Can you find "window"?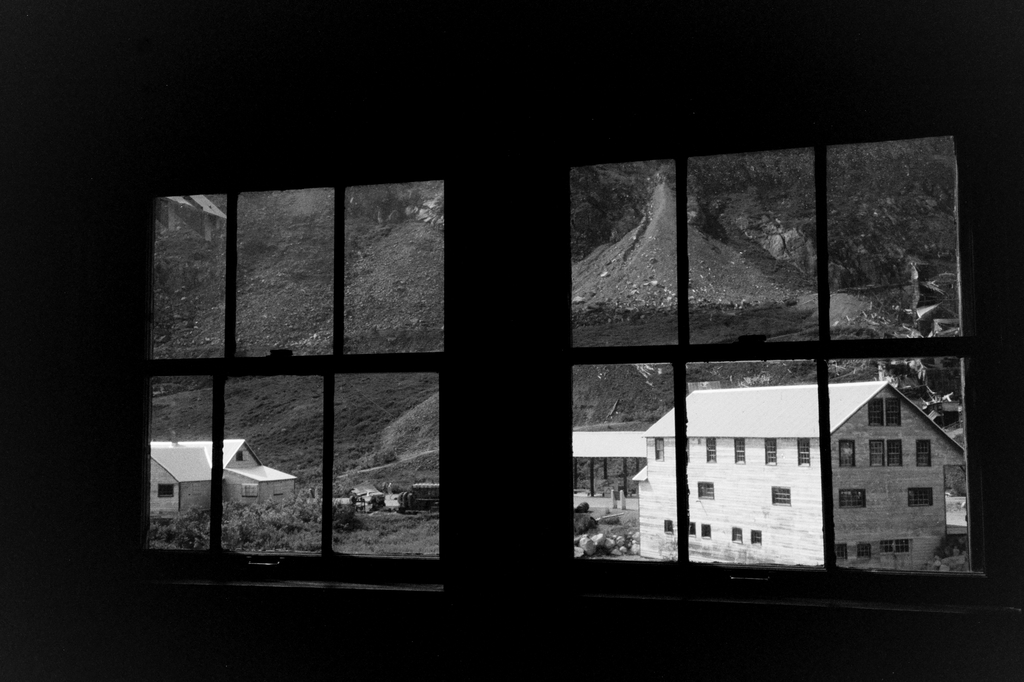
Yes, bounding box: l=886, t=395, r=901, b=430.
